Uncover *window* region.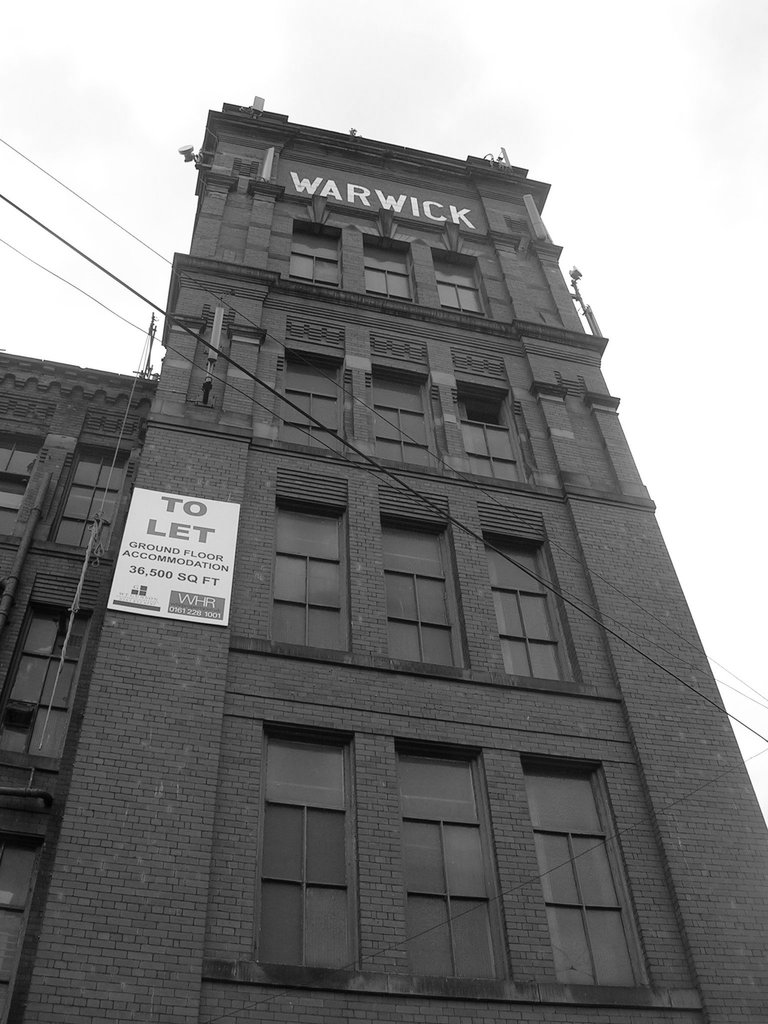
Uncovered: crop(457, 401, 520, 490).
